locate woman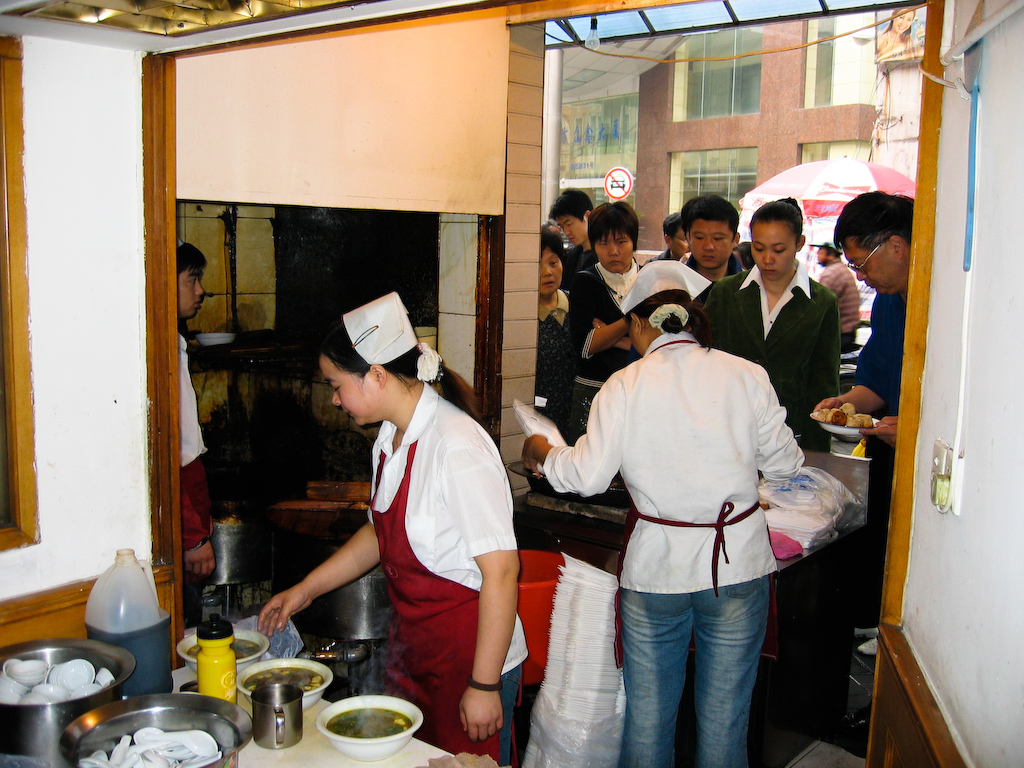
x1=528 y1=268 x2=646 y2=416
